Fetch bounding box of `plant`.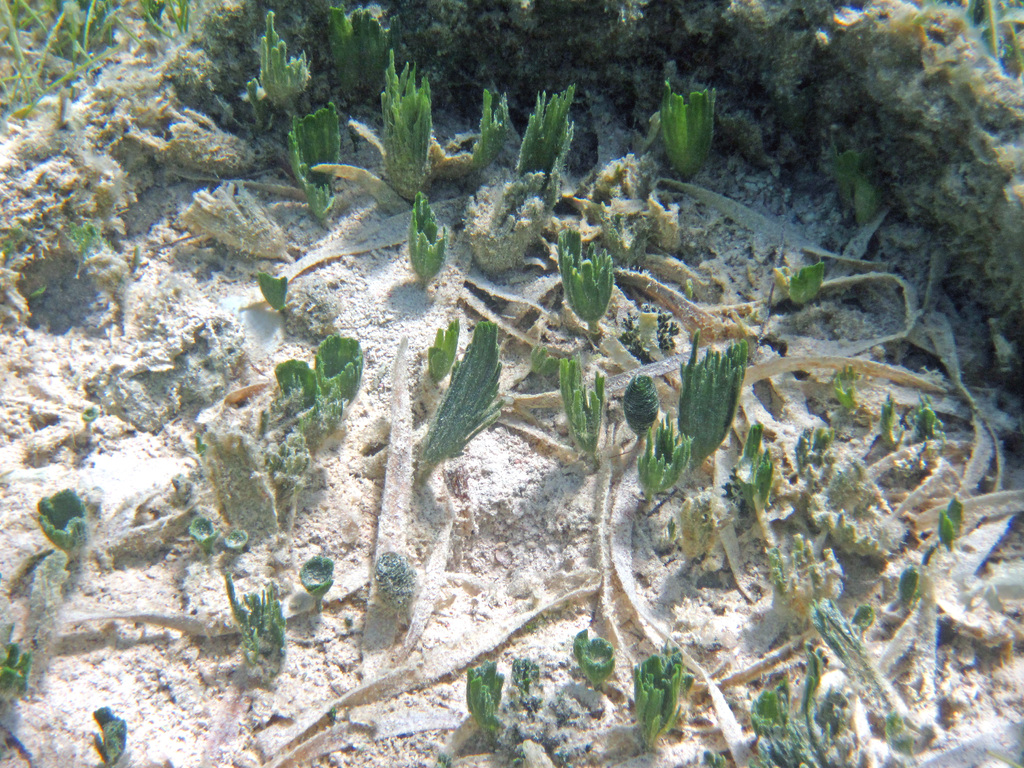
Bbox: l=404, t=202, r=447, b=286.
